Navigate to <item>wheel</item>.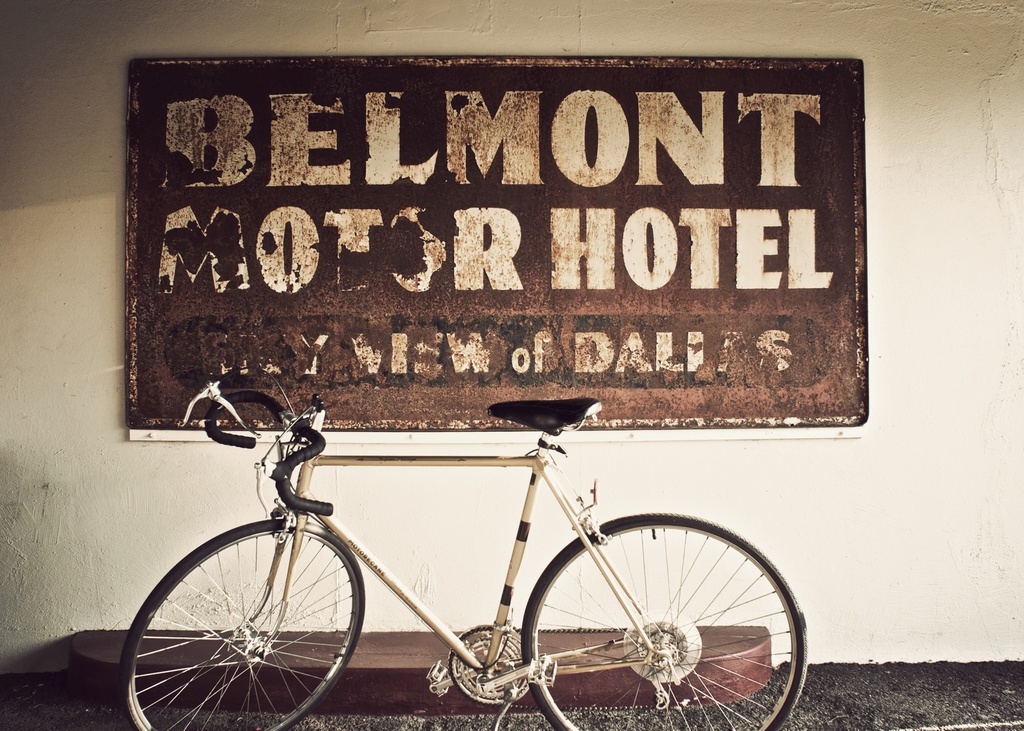
Navigation target: crop(525, 517, 813, 730).
